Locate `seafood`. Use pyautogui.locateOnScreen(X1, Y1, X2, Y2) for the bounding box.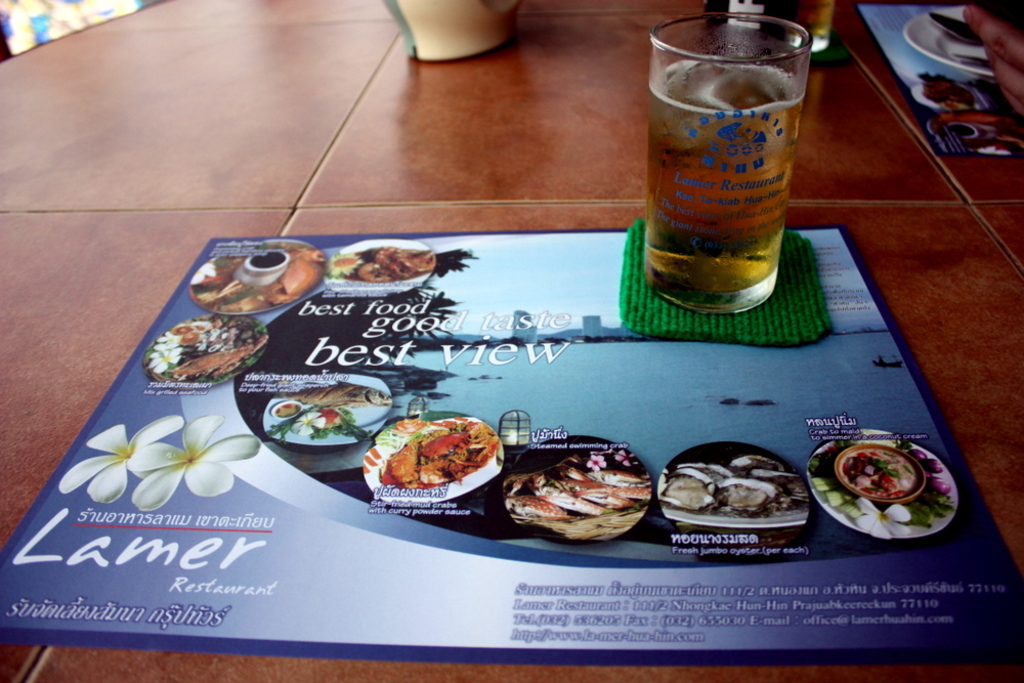
pyautogui.locateOnScreen(287, 378, 392, 407).
